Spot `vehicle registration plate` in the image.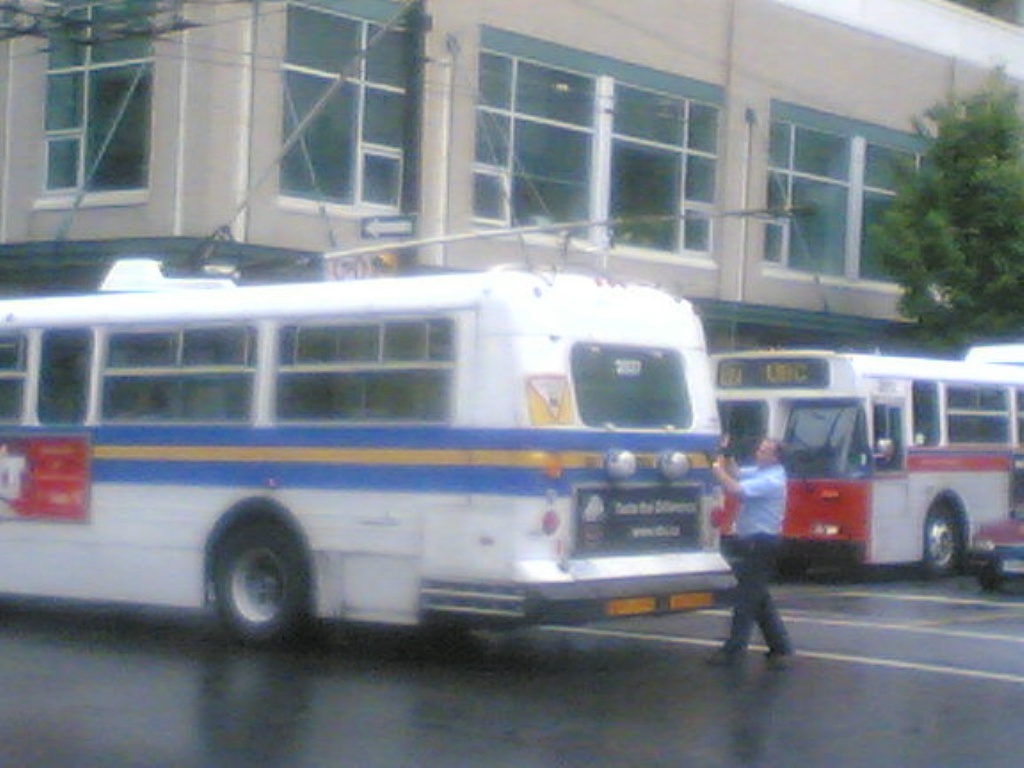
`vehicle registration plate` found at 997, 552, 1023, 572.
